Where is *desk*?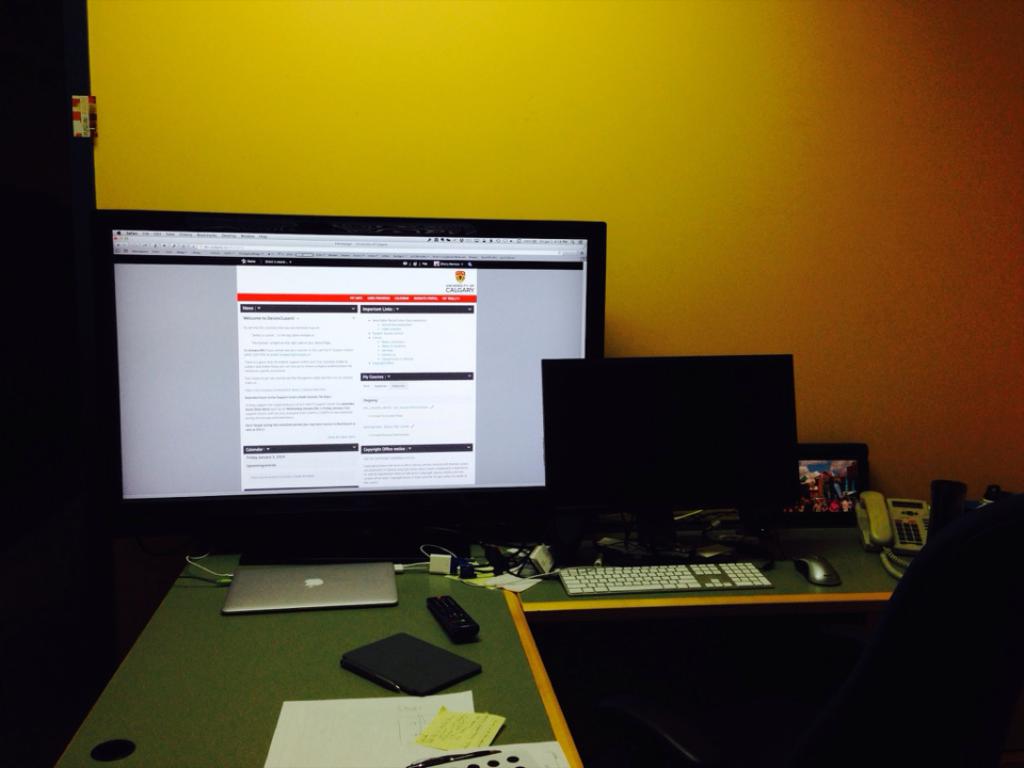
<box>53,555,892,763</box>.
